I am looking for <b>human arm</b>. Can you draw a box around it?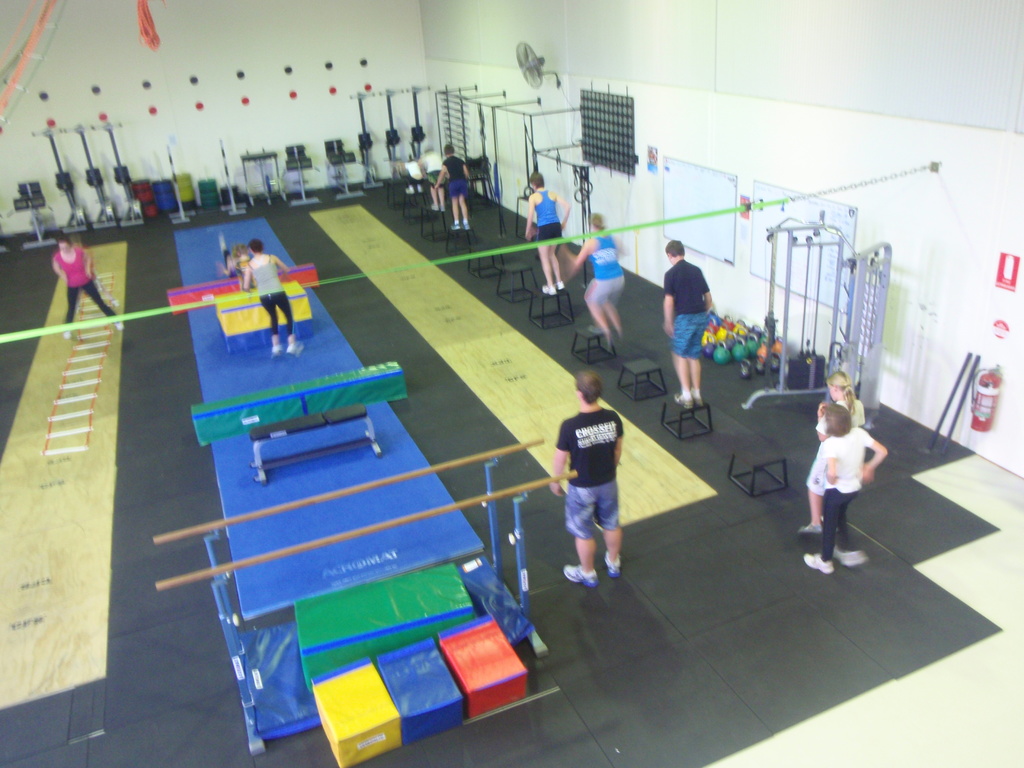
Sure, the bounding box is 525, 195, 536, 244.
